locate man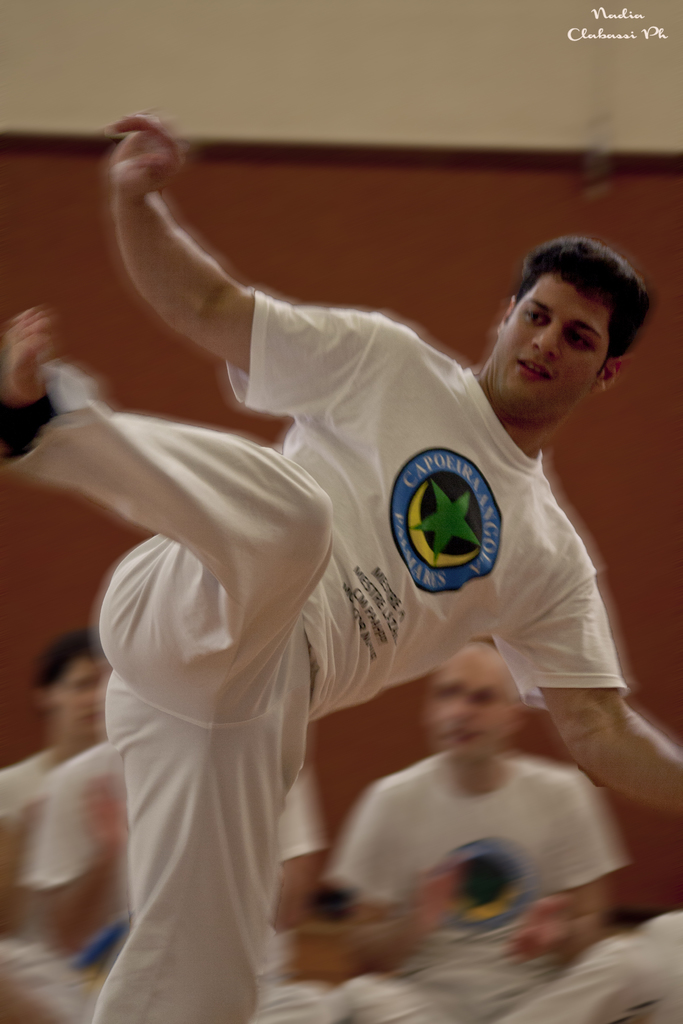
bbox=[286, 634, 682, 1023]
